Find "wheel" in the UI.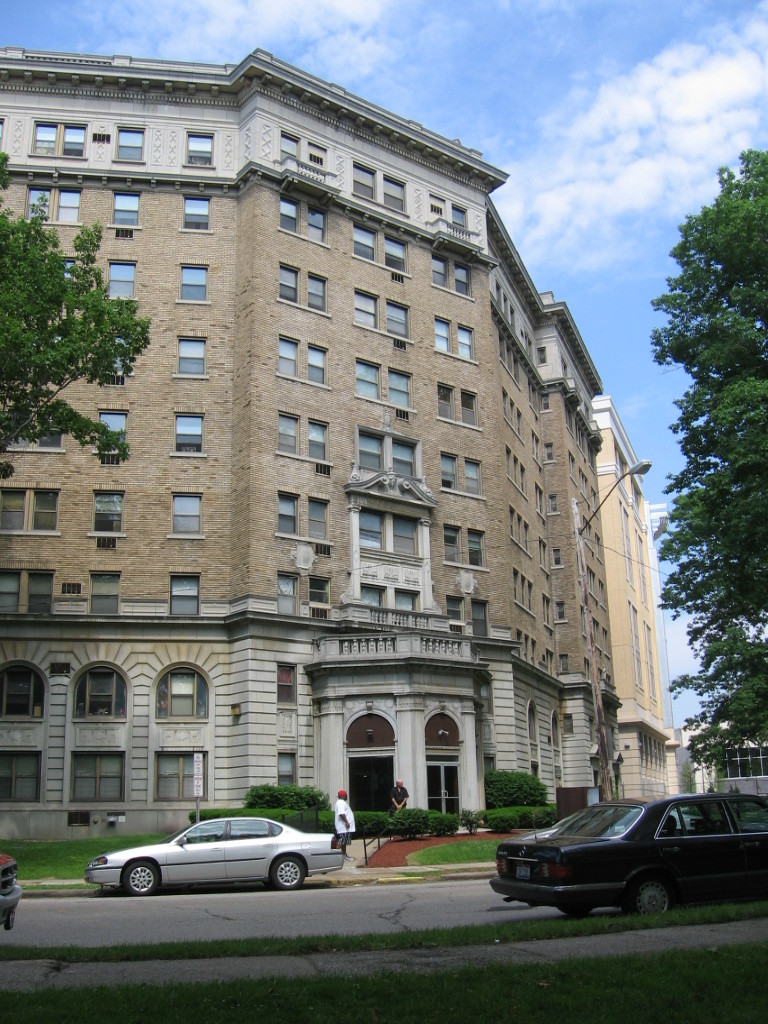
UI element at pyautogui.locateOnScreen(120, 856, 161, 892).
